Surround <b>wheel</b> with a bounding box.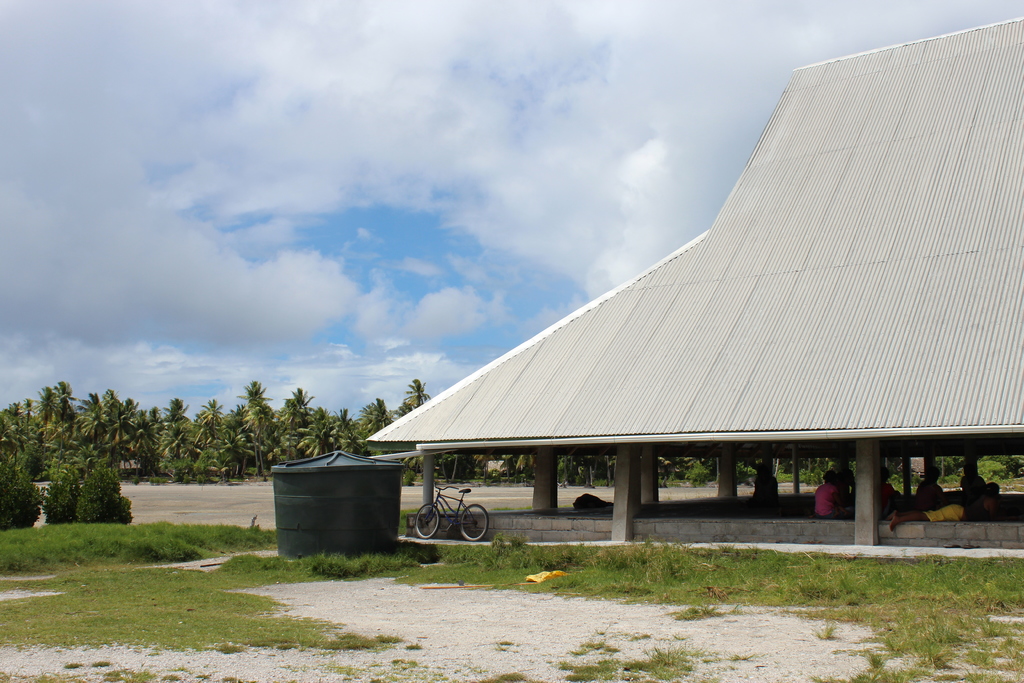
<region>458, 504, 488, 542</region>.
